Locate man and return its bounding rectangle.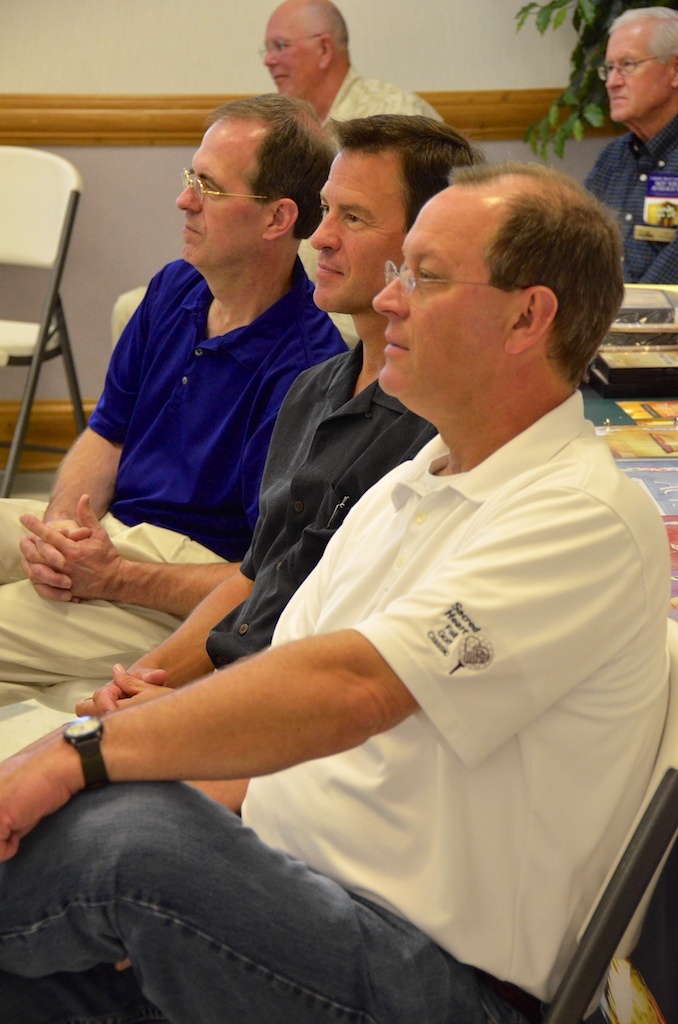
583, 6, 677, 284.
